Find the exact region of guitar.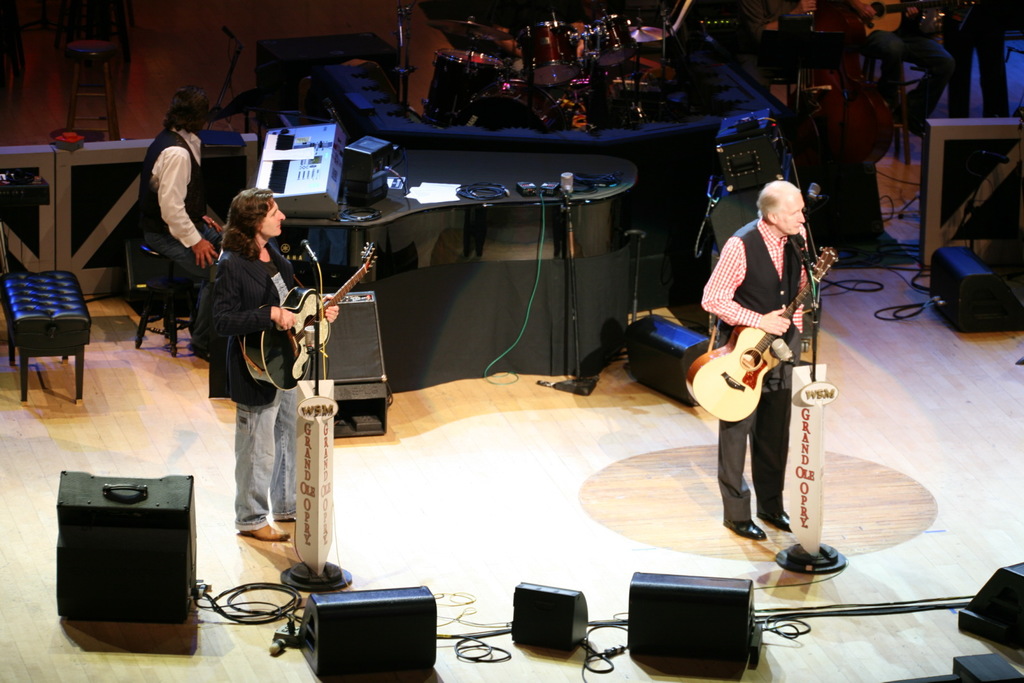
Exact region: <bbox>243, 235, 387, 394</bbox>.
